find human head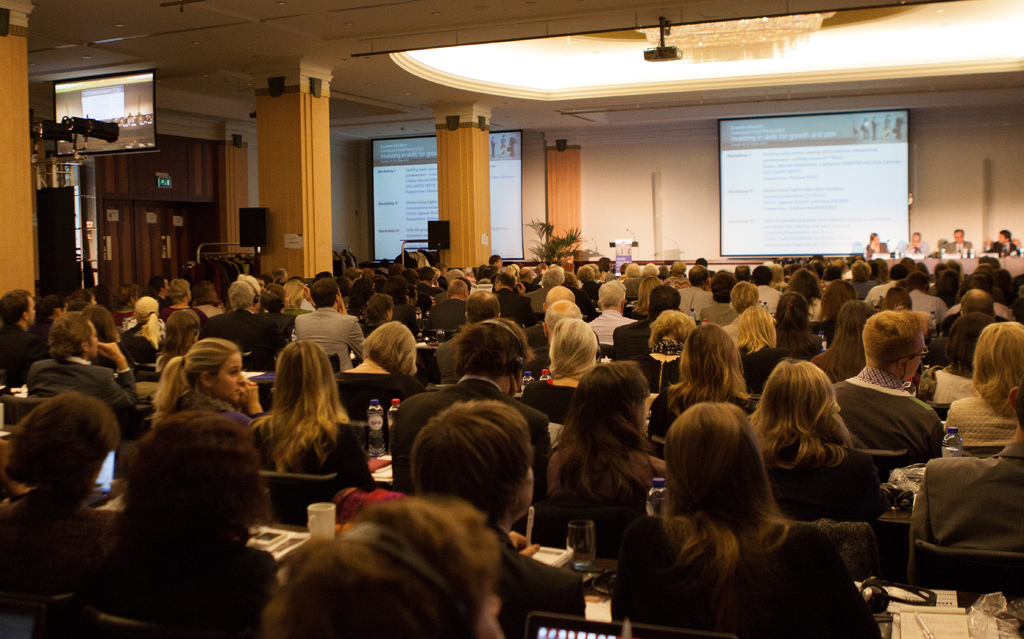
806 257 825 270
